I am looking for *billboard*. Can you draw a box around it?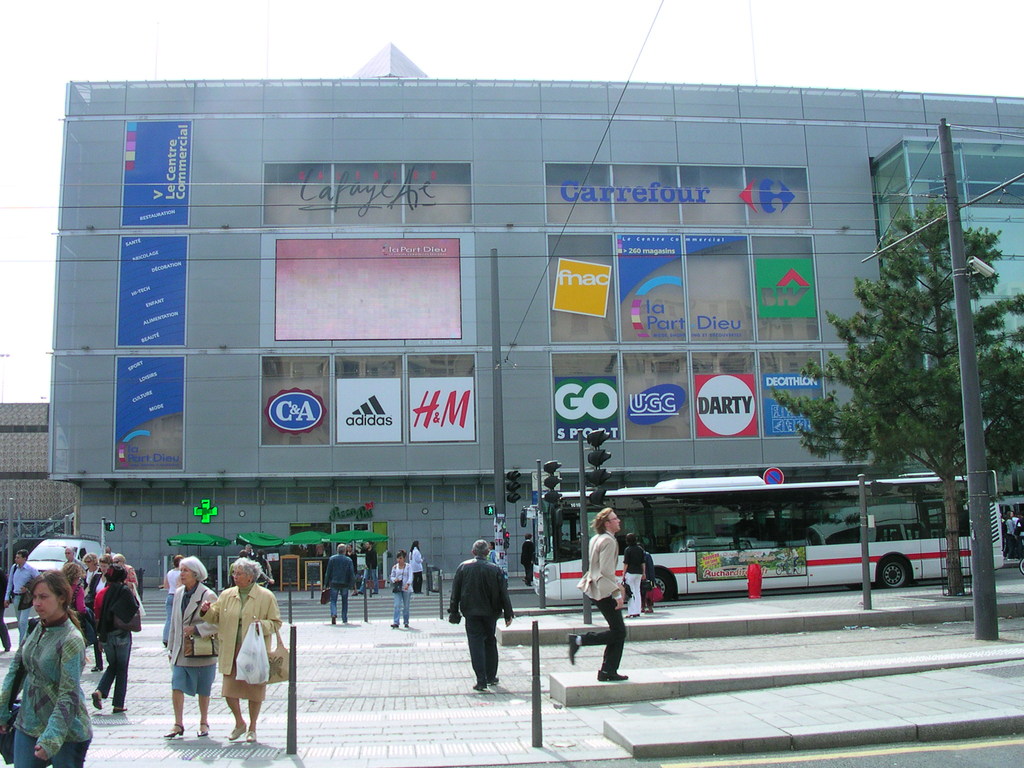
Sure, the bounding box is bbox=(611, 235, 687, 339).
